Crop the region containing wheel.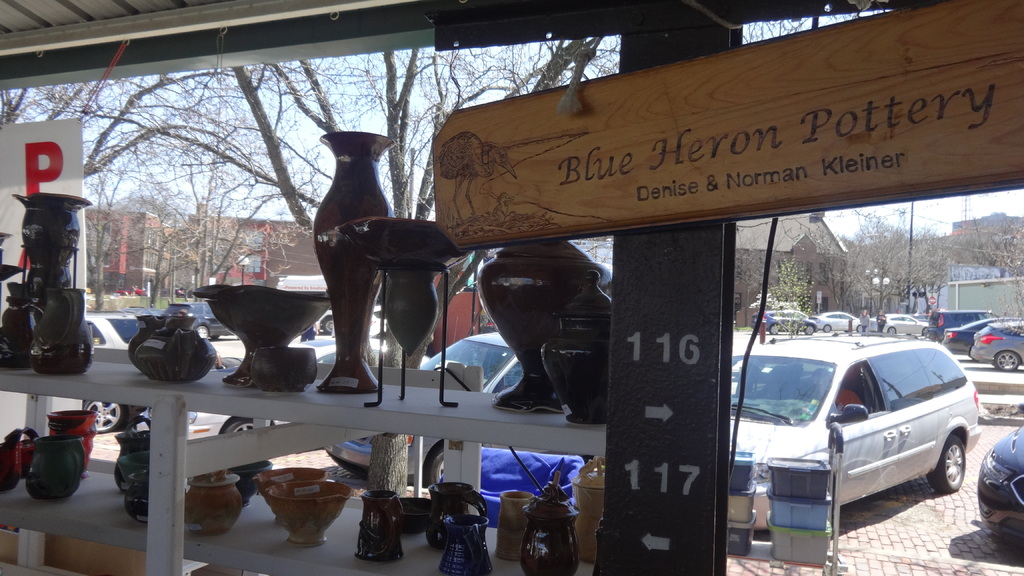
Crop region: [320, 317, 334, 335].
